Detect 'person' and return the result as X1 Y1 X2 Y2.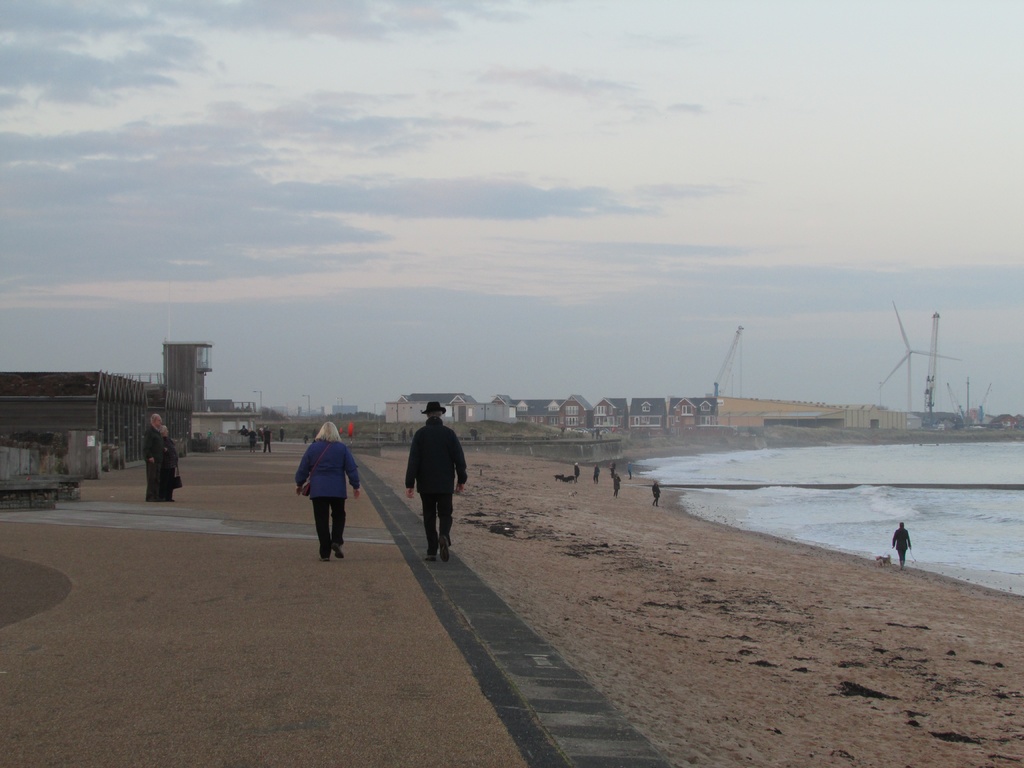
611 470 624 503.
